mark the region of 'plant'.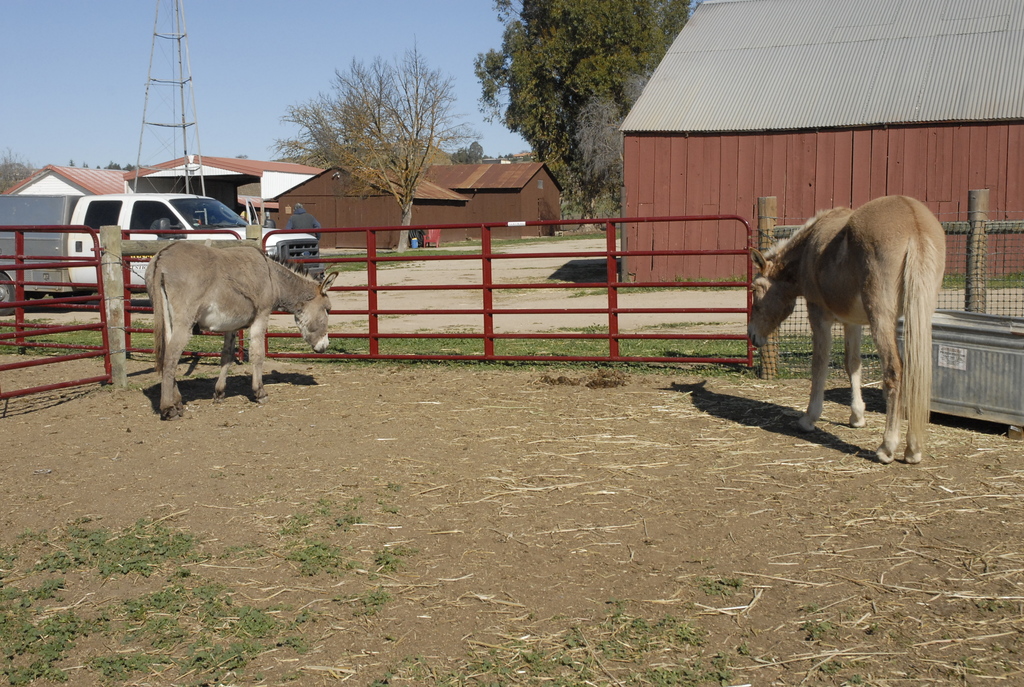
Region: [700,574,739,598].
